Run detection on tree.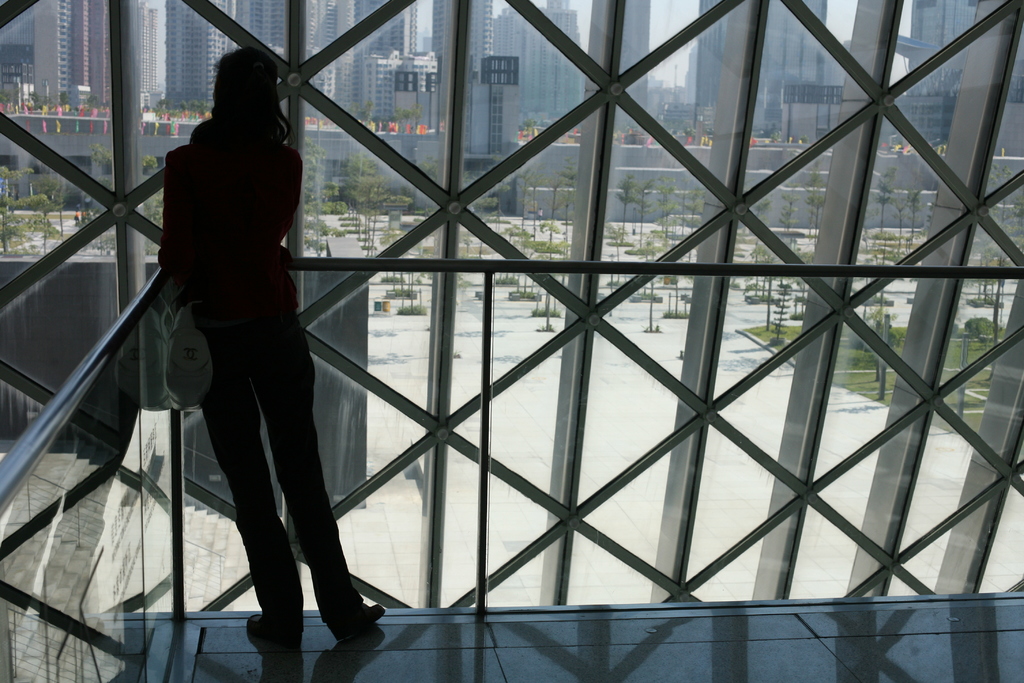
Result: [776,180,799,231].
